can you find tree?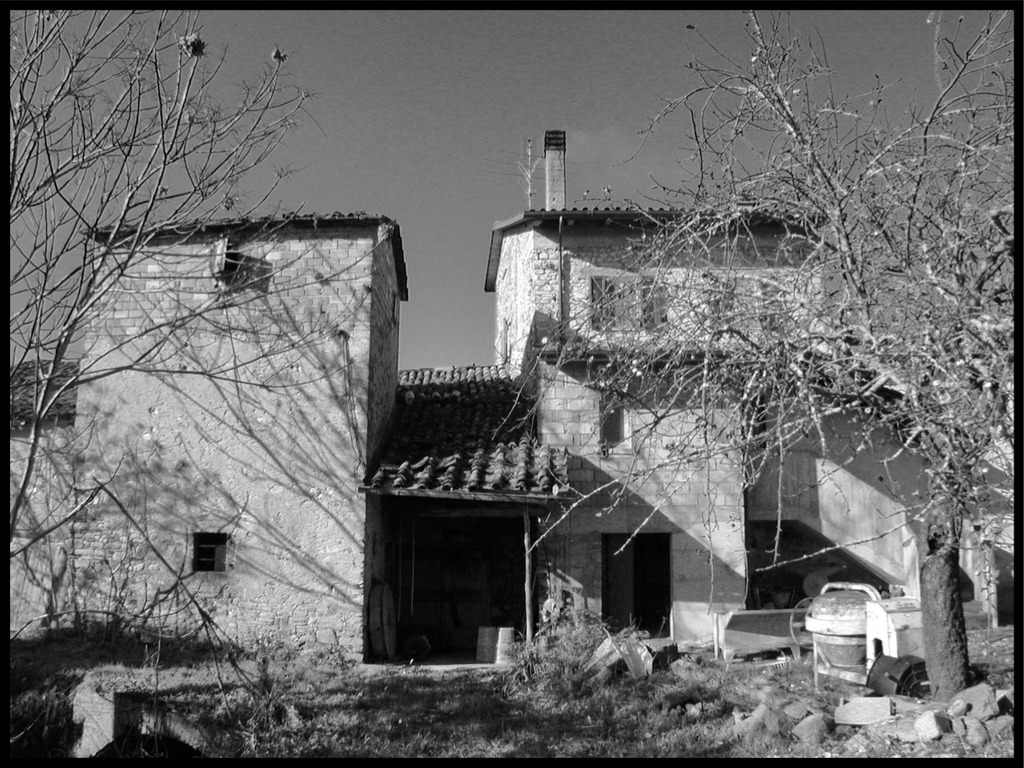
Yes, bounding box: box=[551, 0, 1014, 698].
